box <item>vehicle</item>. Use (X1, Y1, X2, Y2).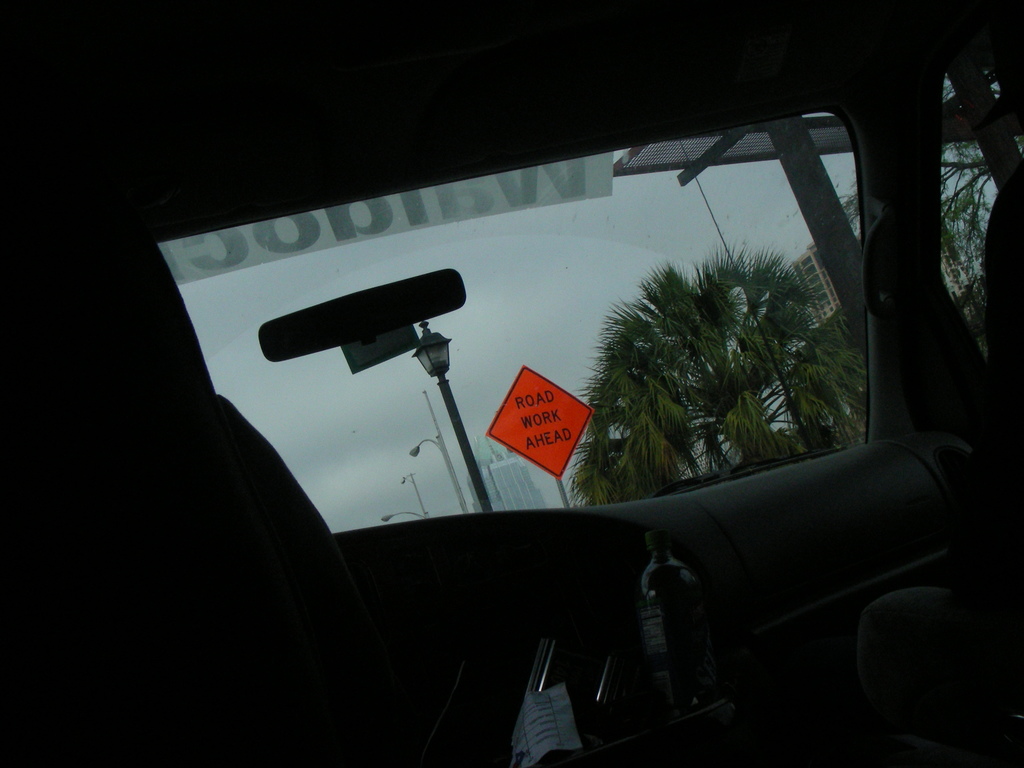
(0, 0, 1023, 767).
